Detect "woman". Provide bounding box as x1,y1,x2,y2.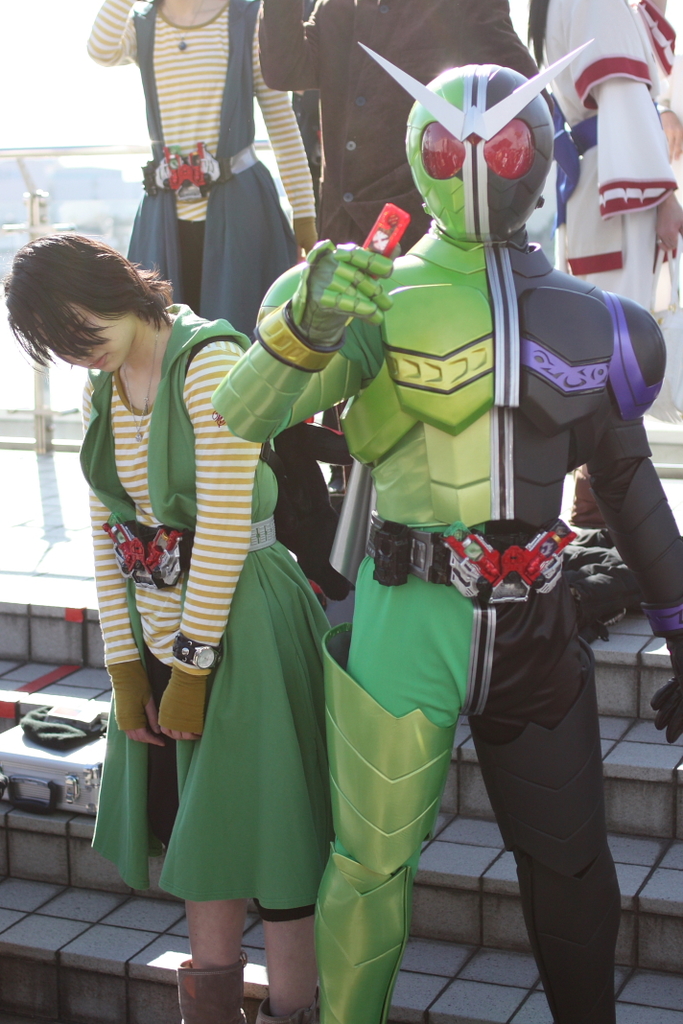
0,230,331,1023.
